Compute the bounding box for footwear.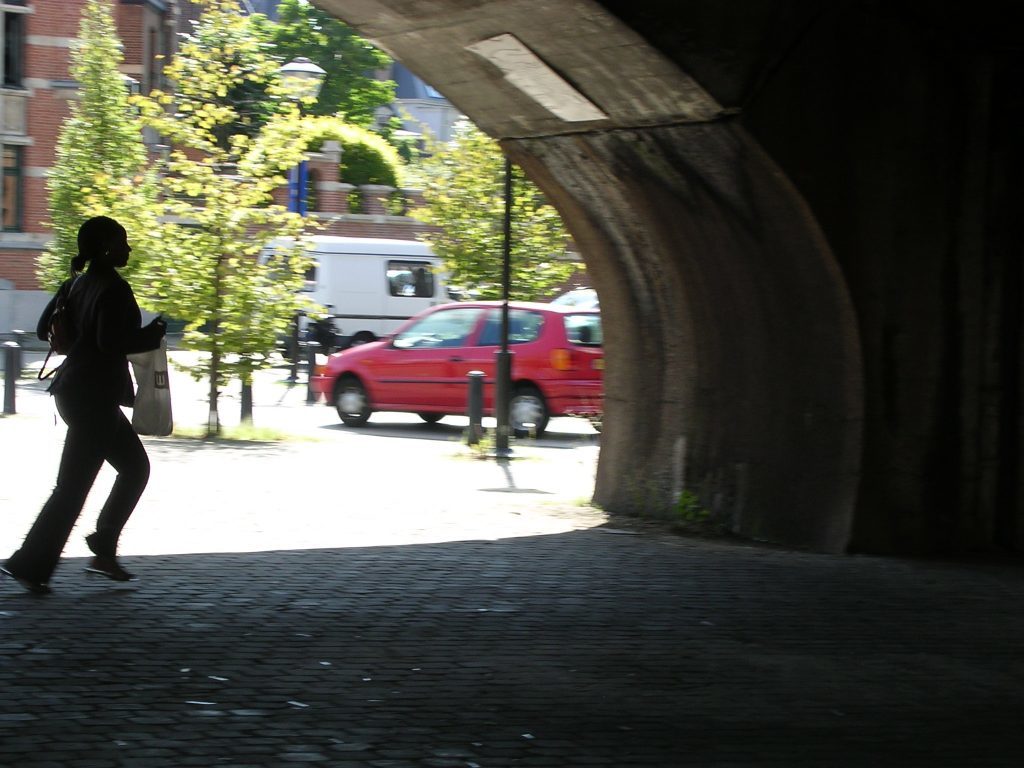
locate(0, 551, 55, 595).
